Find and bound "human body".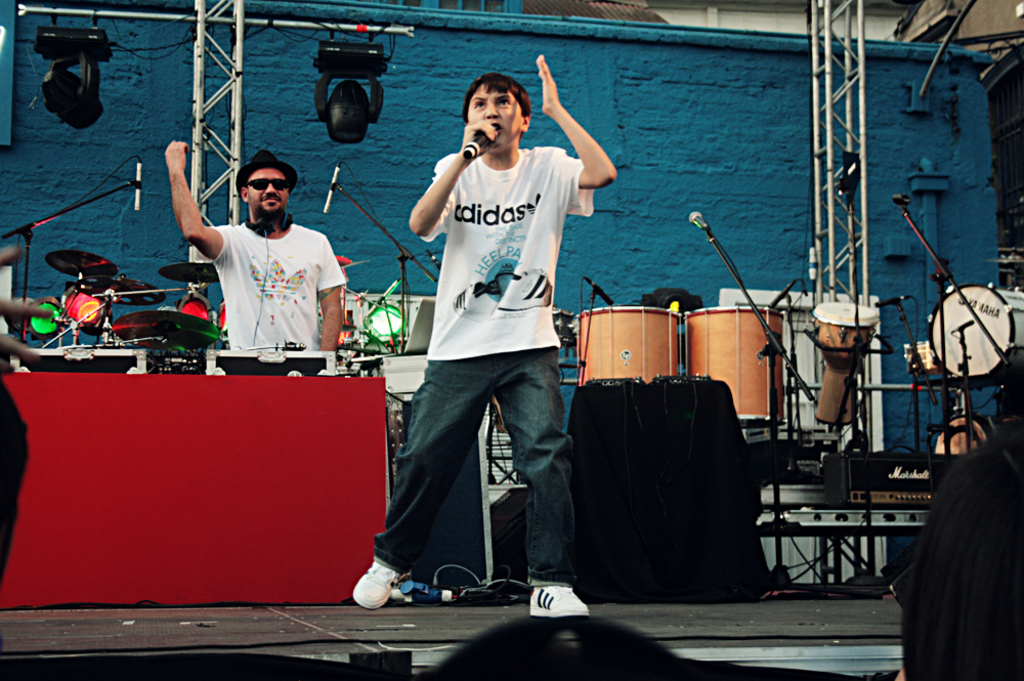
Bound: (x1=161, y1=141, x2=346, y2=357).
